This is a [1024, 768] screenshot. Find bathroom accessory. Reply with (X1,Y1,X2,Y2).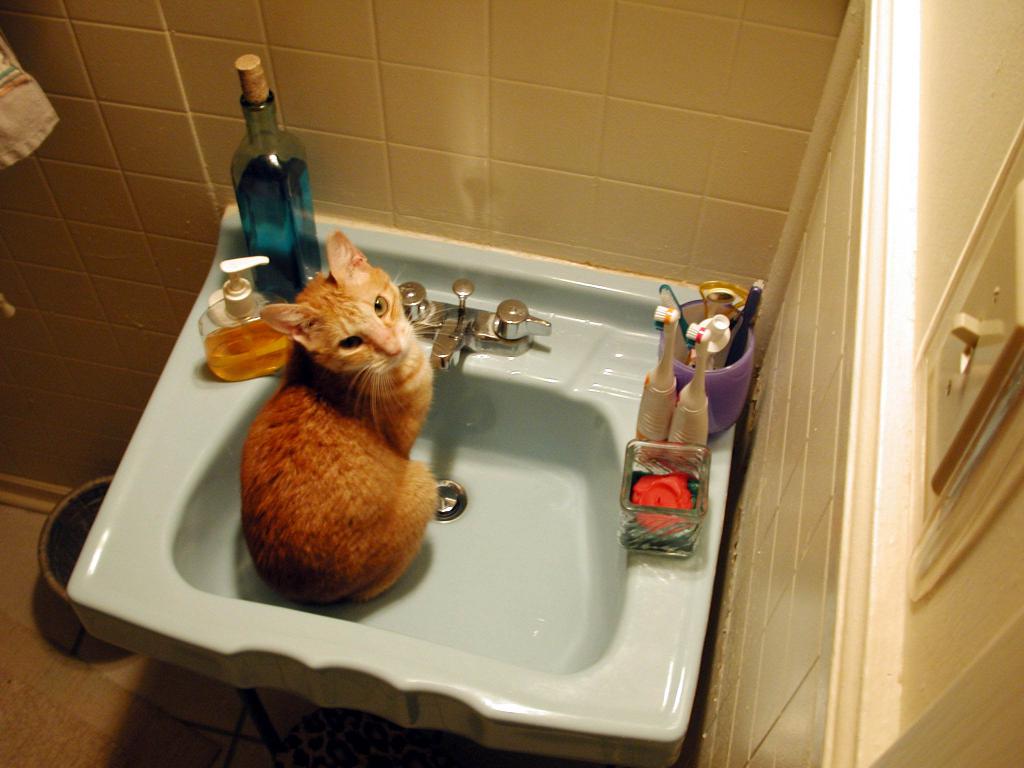
(397,278,552,371).
